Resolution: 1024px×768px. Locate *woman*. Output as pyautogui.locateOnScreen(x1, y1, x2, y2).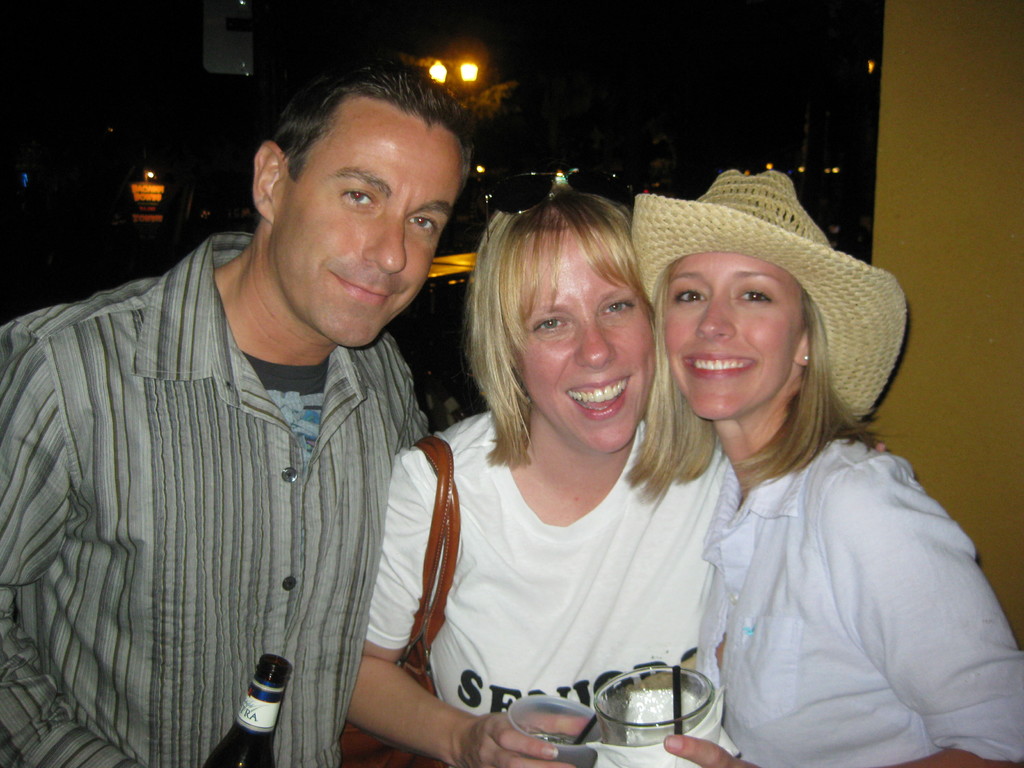
pyautogui.locateOnScreen(394, 188, 714, 764).
